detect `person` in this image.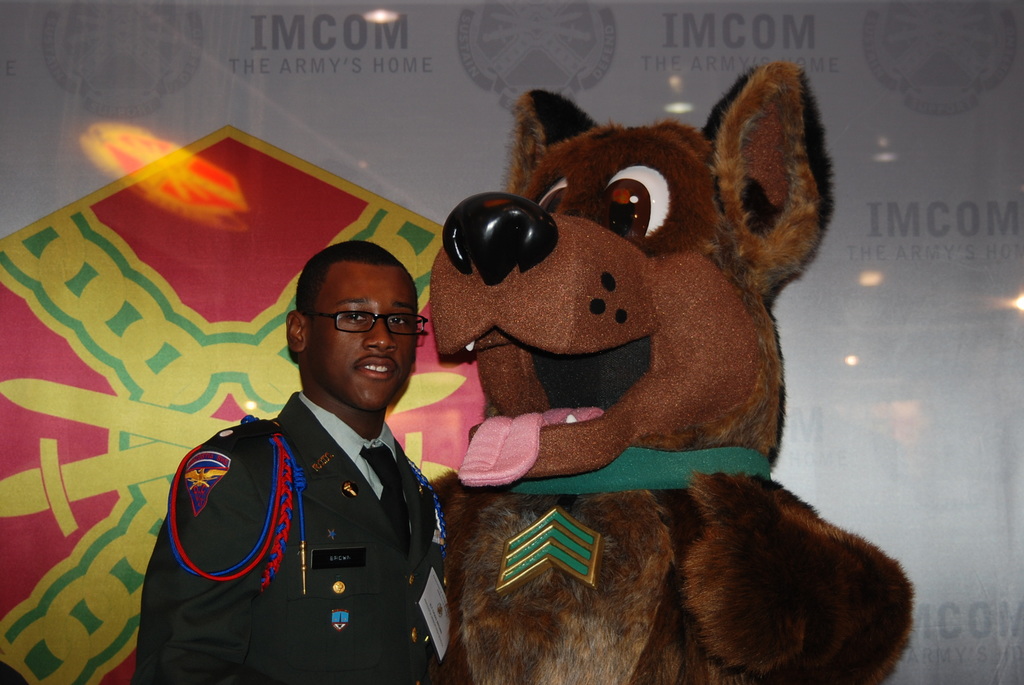
Detection: crop(134, 238, 447, 684).
